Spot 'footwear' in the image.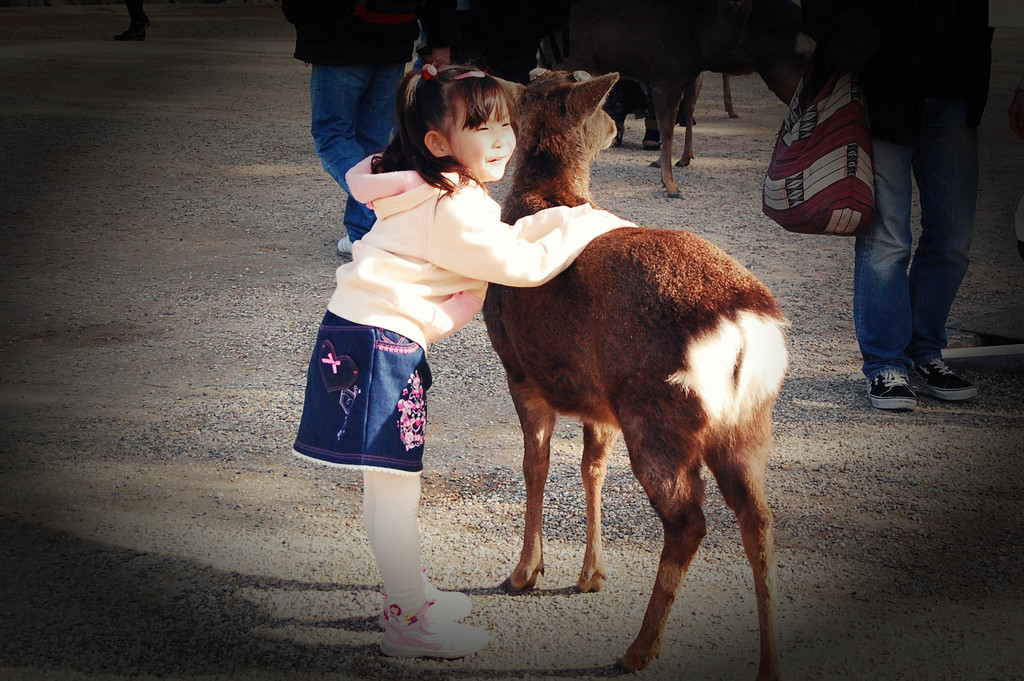
'footwear' found at locate(877, 348, 984, 407).
